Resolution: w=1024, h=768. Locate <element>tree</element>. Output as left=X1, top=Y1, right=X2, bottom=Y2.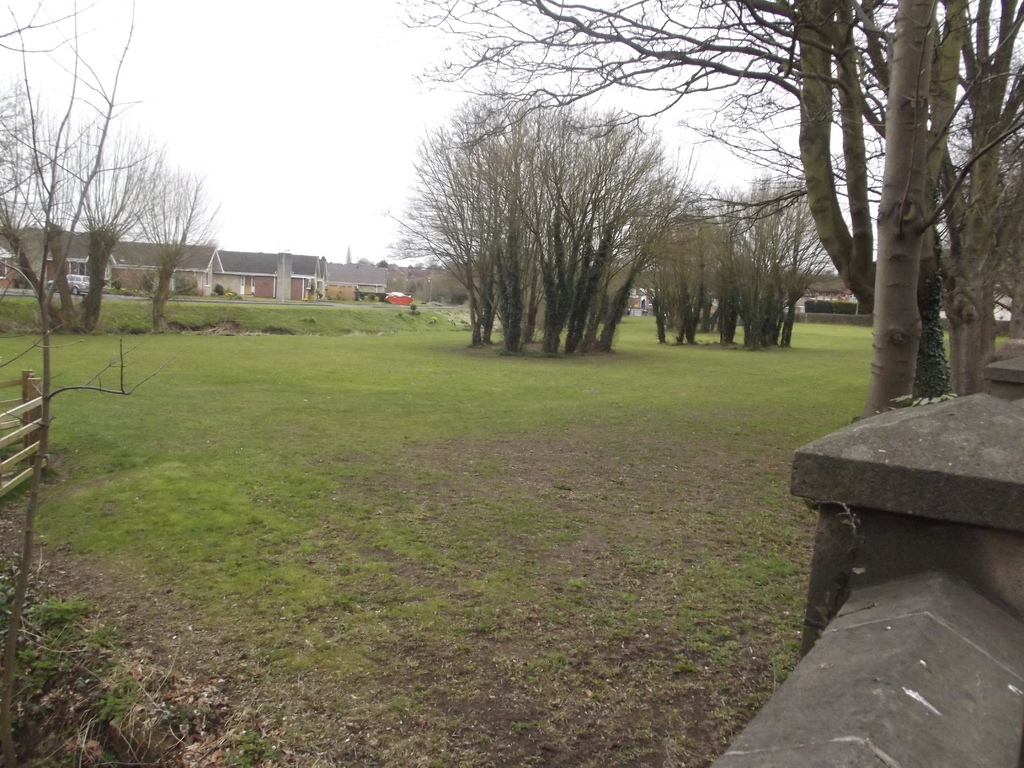
left=445, top=79, right=556, bottom=353.
